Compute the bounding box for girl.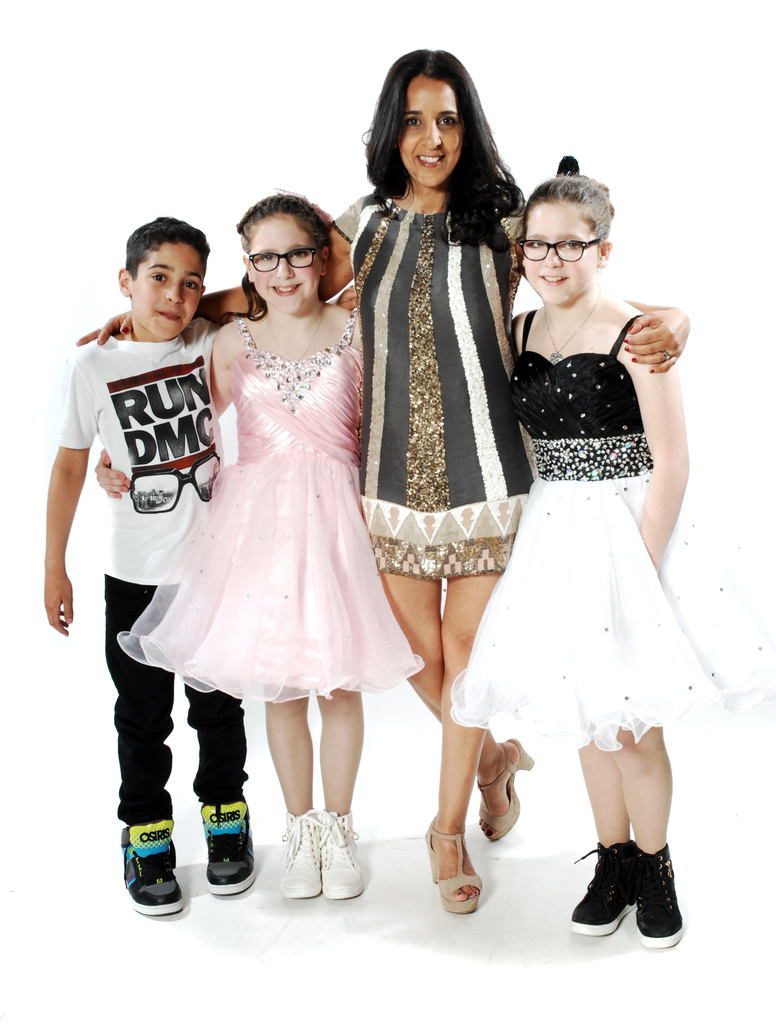
x1=462, y1=172, x2=722, y2=955.
